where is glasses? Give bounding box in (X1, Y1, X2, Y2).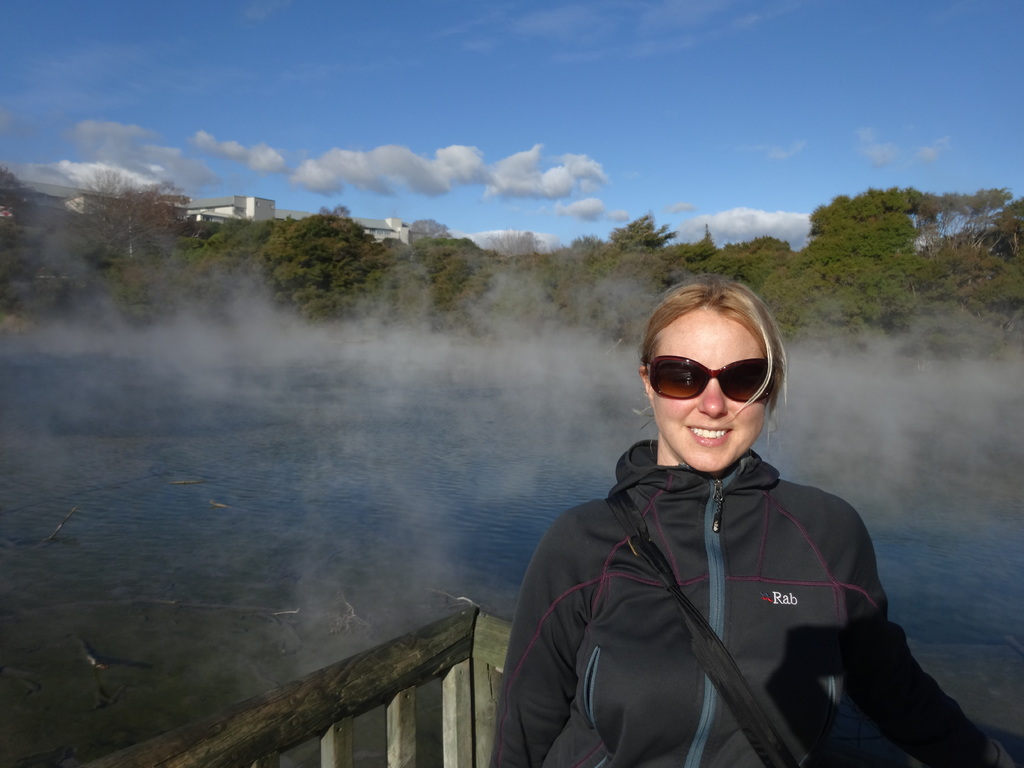
(641, 351, 778, 412).
